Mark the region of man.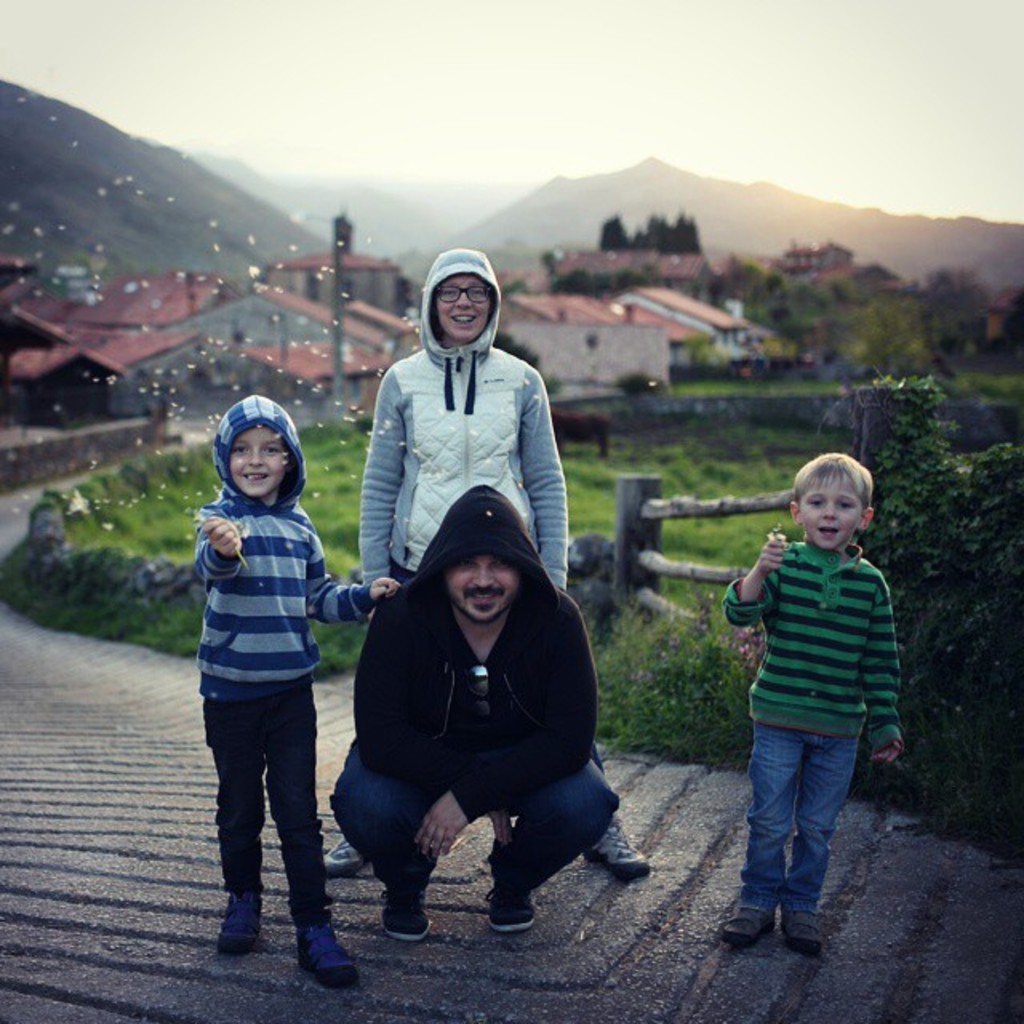
Region: bbox=[331, 394, 646, 934].
